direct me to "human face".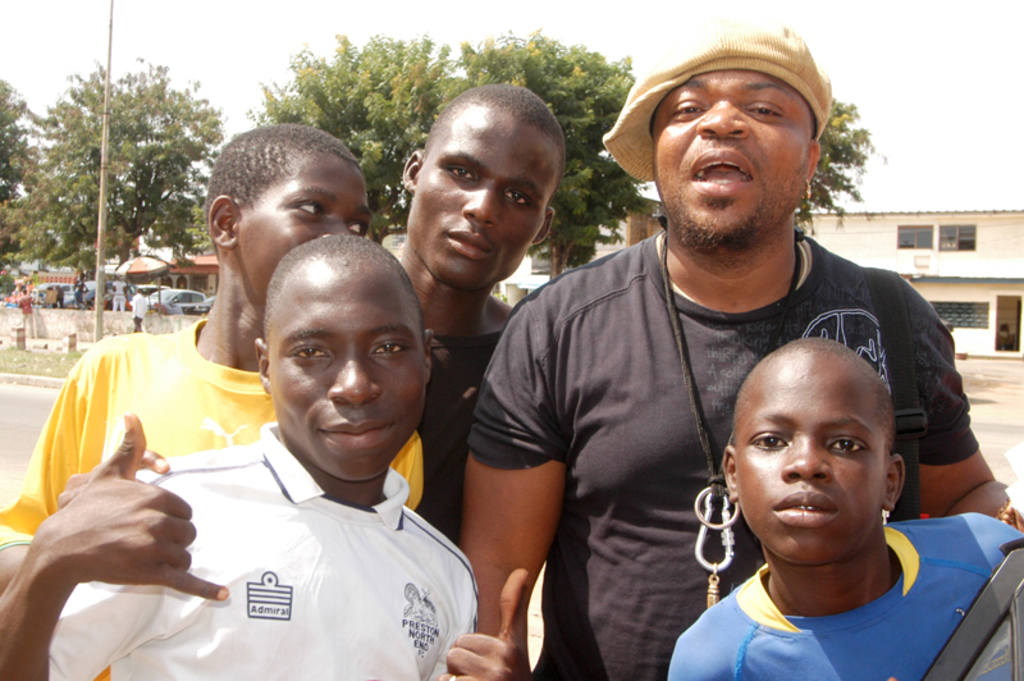
Direction: box=[236, 152, 372, 302].
